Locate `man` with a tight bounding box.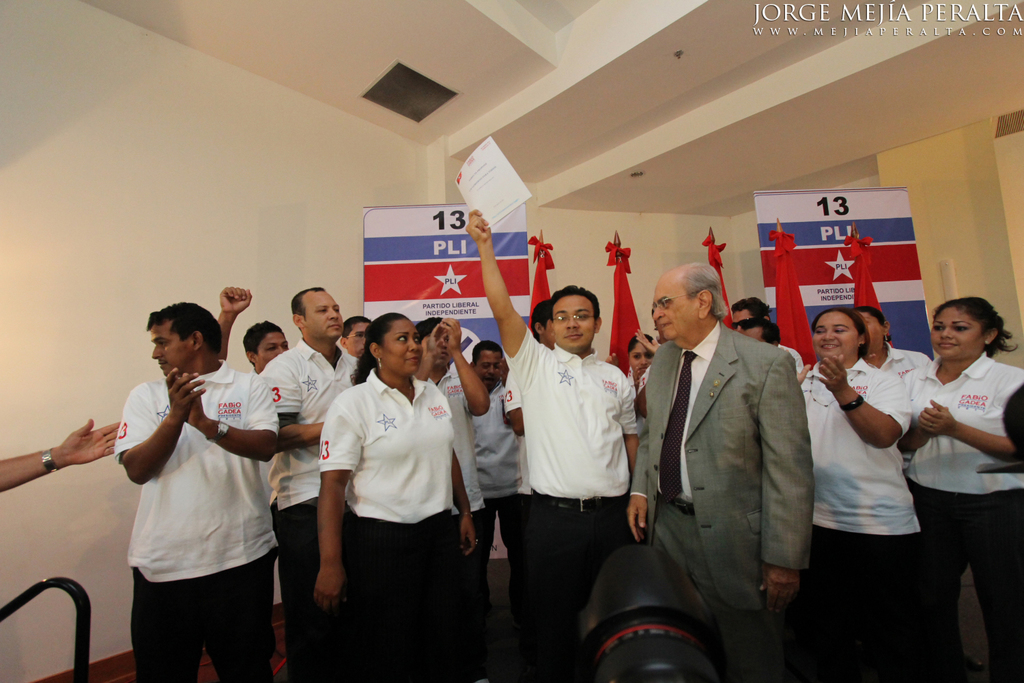
{"left": 415, "top": 318, "right": 483, "bottom": 628}.
